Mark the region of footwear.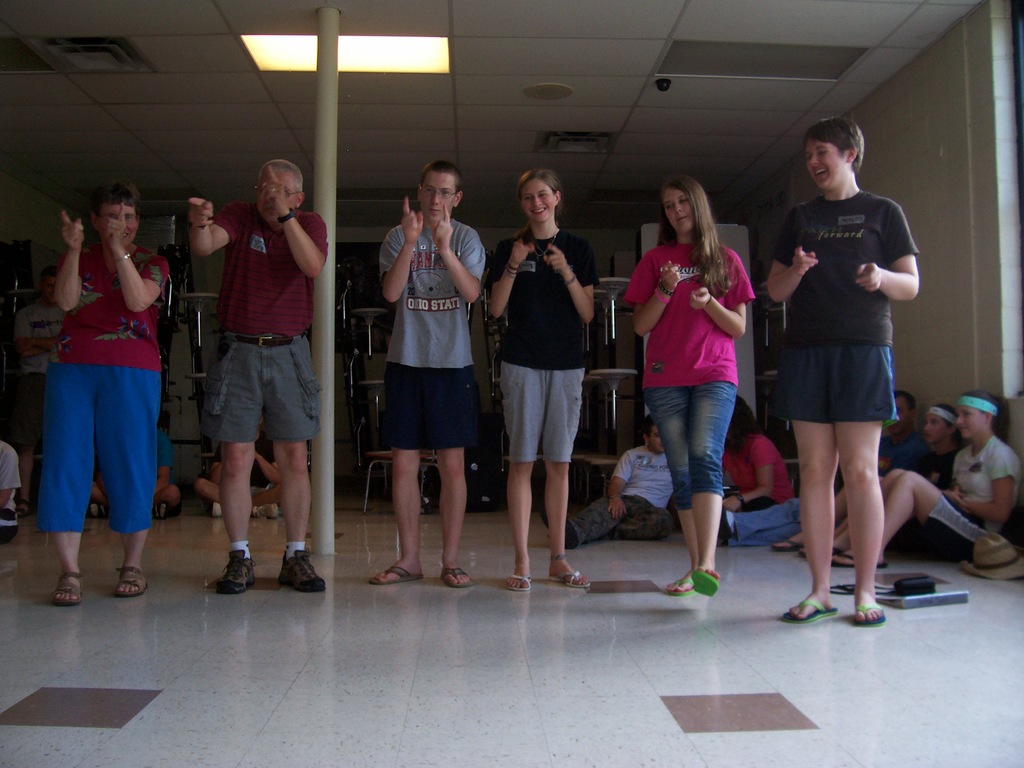
Region: bbox(216, 550, 258, 597).
